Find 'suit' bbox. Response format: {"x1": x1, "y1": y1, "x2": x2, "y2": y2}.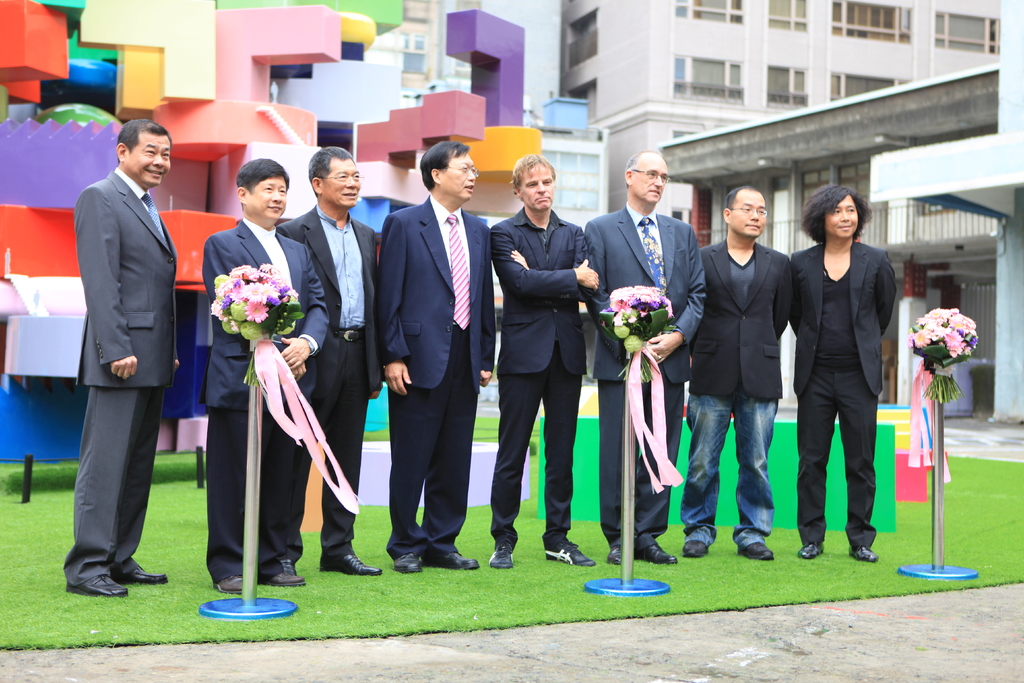
{"x1": 492, "y1": 207, "x2": 602, "y2": 546}.
